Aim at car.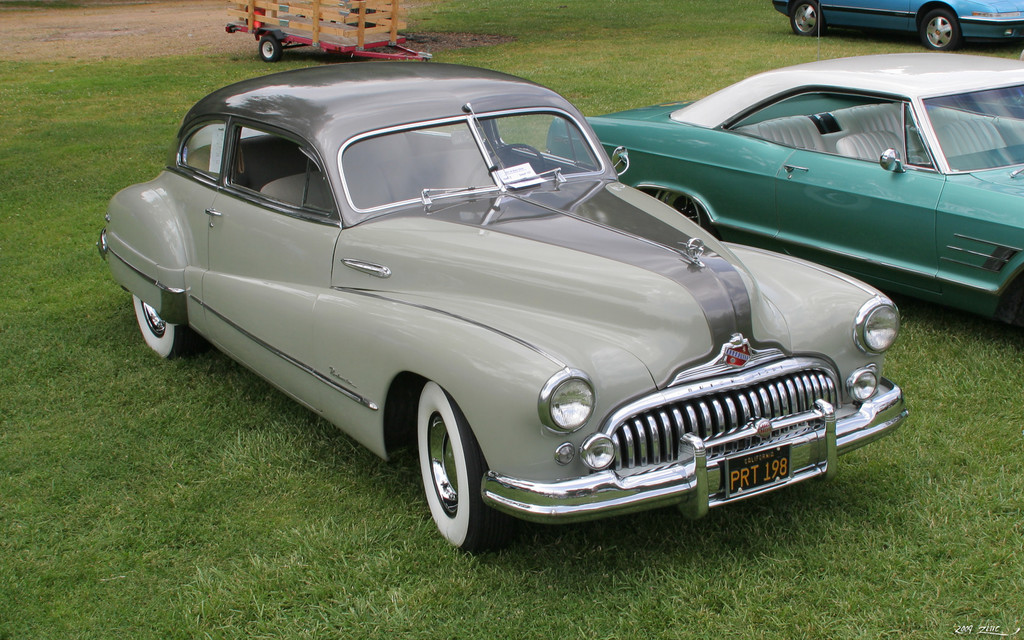
Aimed at <box>541,51,1023,341</box>.
